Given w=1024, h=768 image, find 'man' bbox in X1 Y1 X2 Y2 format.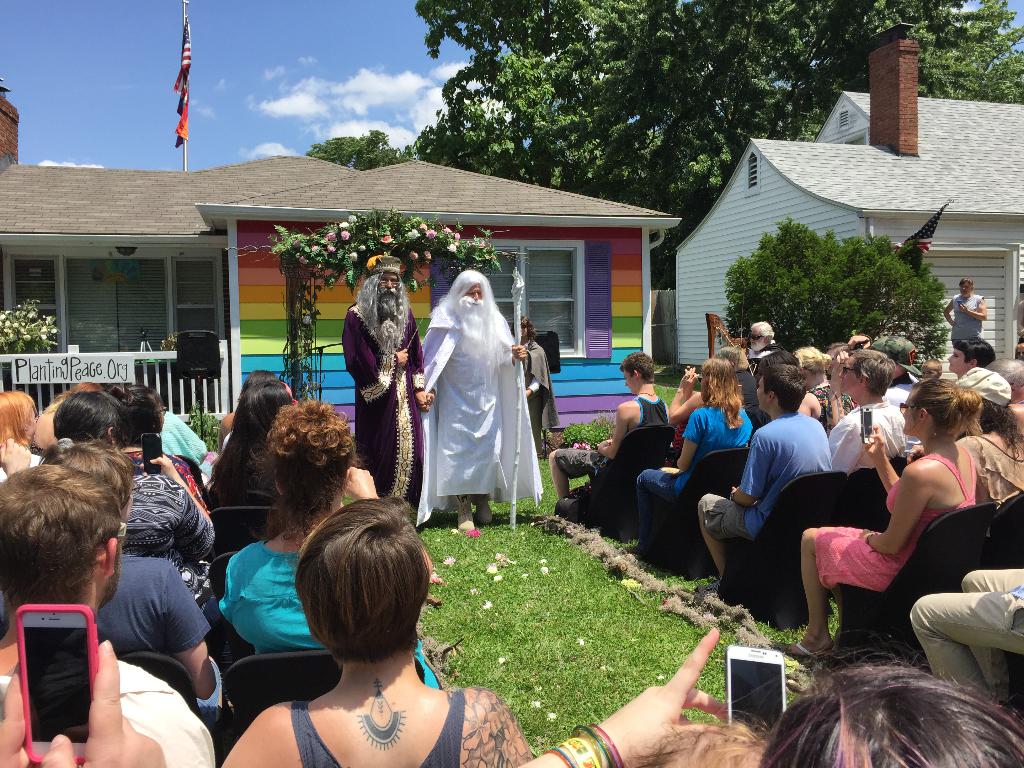
544 349 671 502.
